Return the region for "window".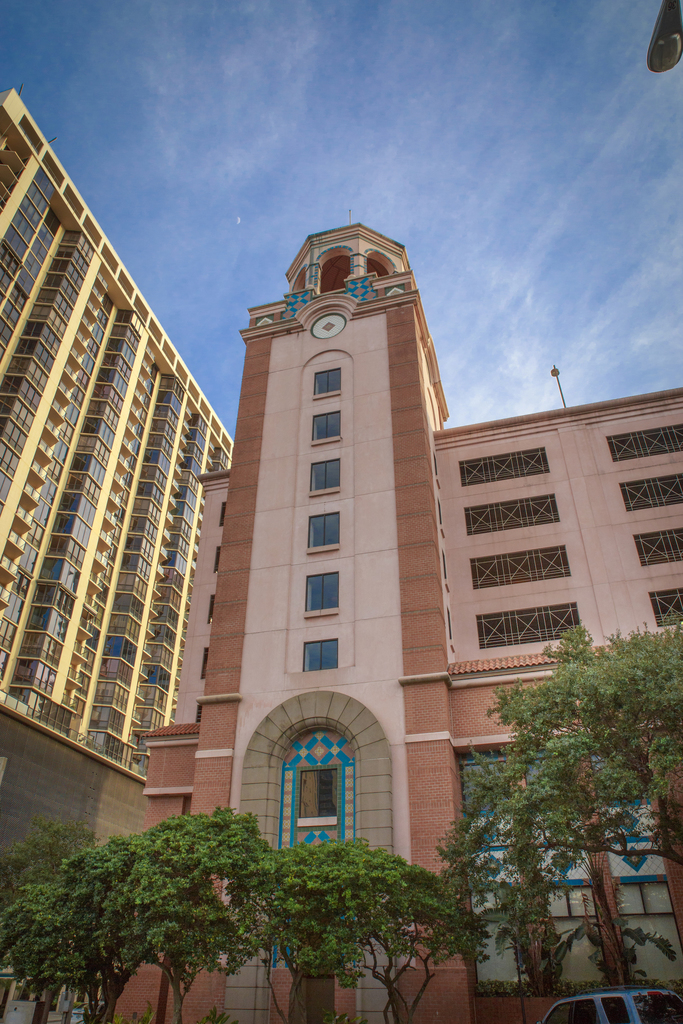
box=[471, 540, 571, 594].
